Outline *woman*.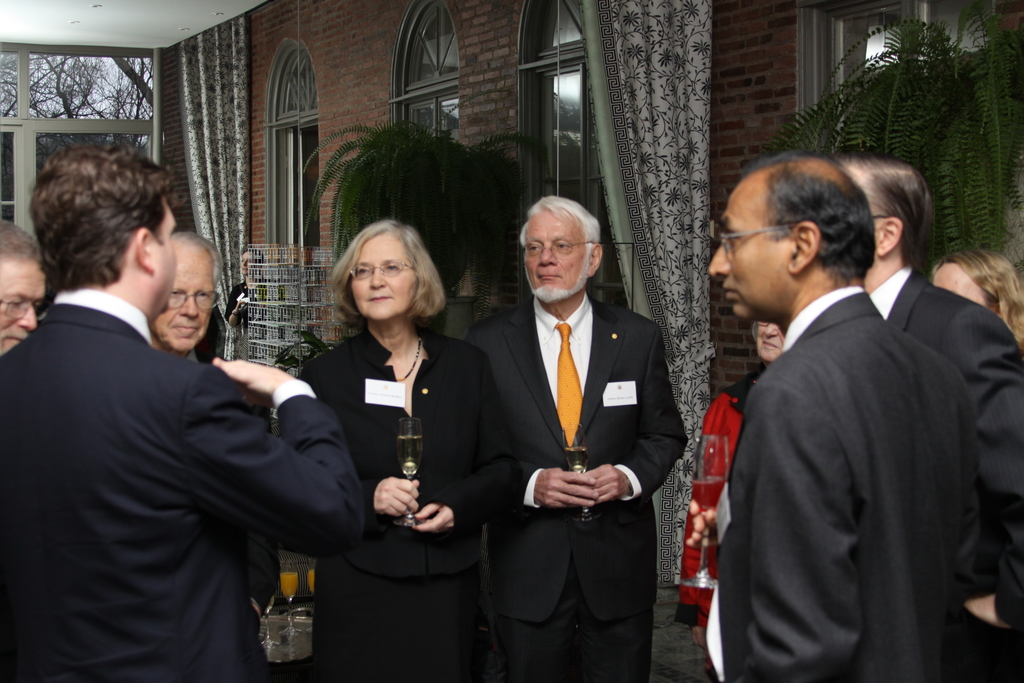
Outline: select_region(931, 255, 1023, 359).
